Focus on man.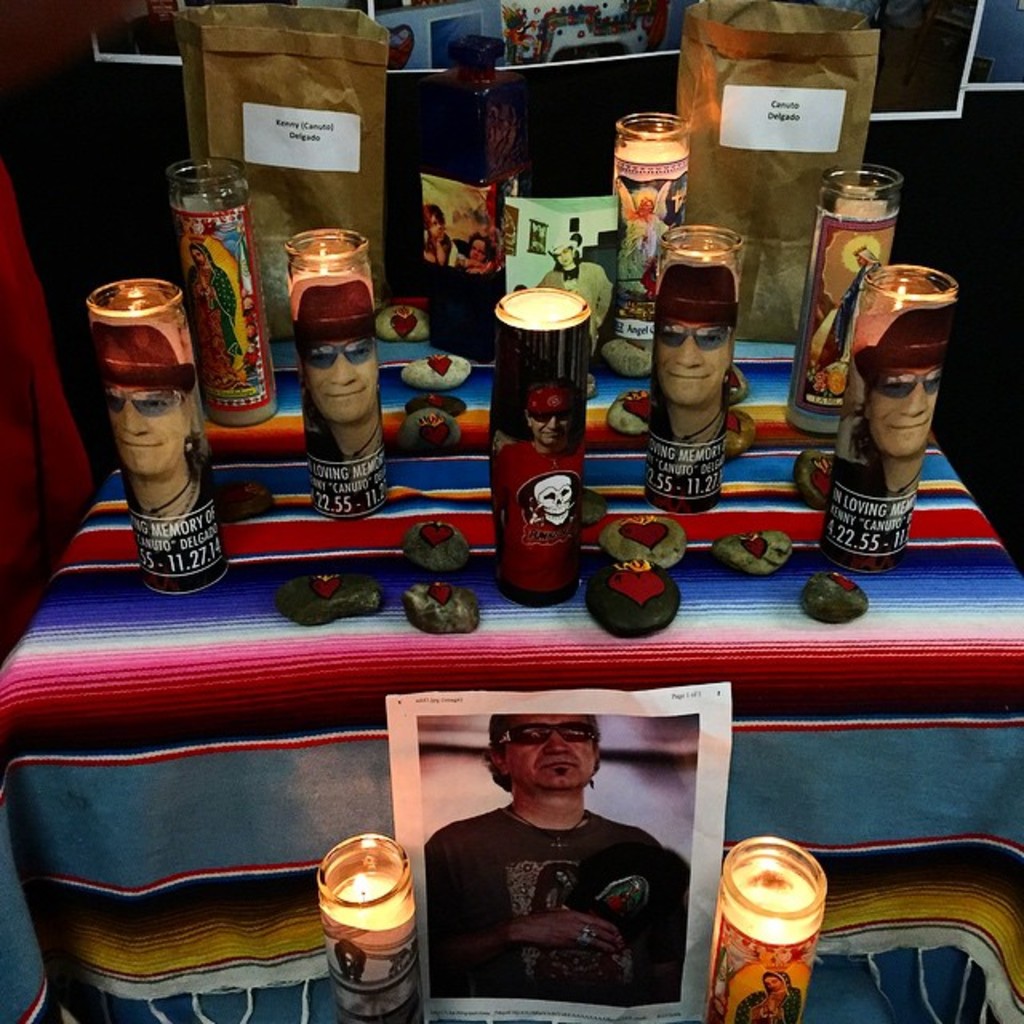
Focused at left=830, top=302, right=955, bottom=498.
